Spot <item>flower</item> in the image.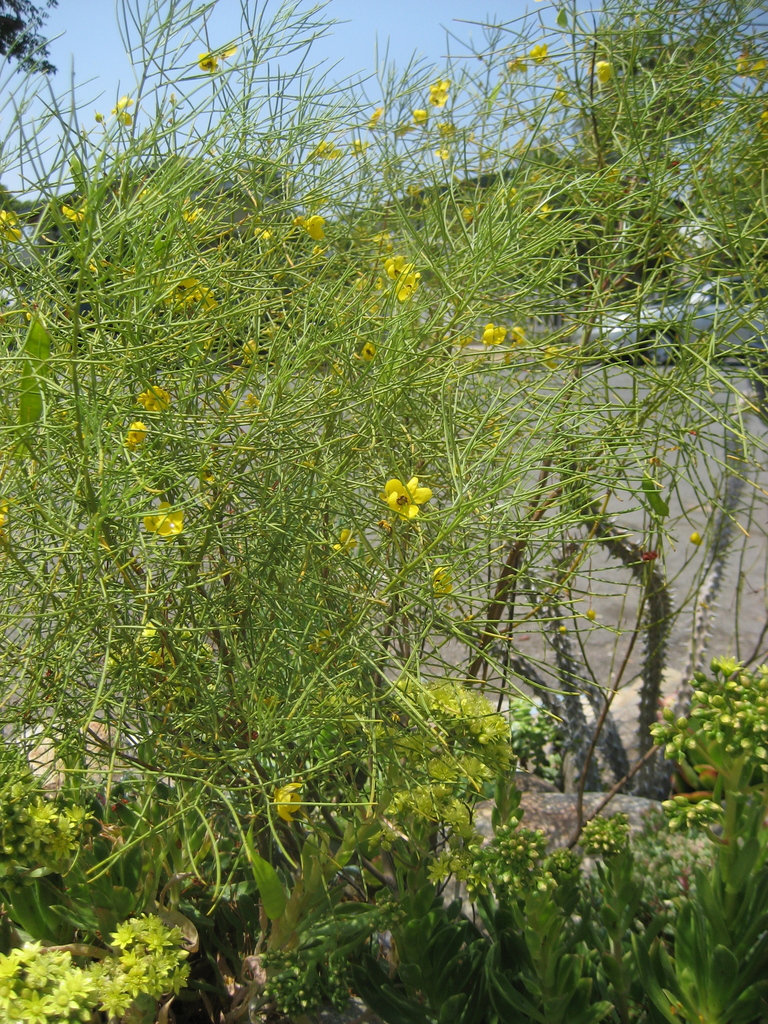
<item>flower</item> found at detection(109, 93, 133, 130).
